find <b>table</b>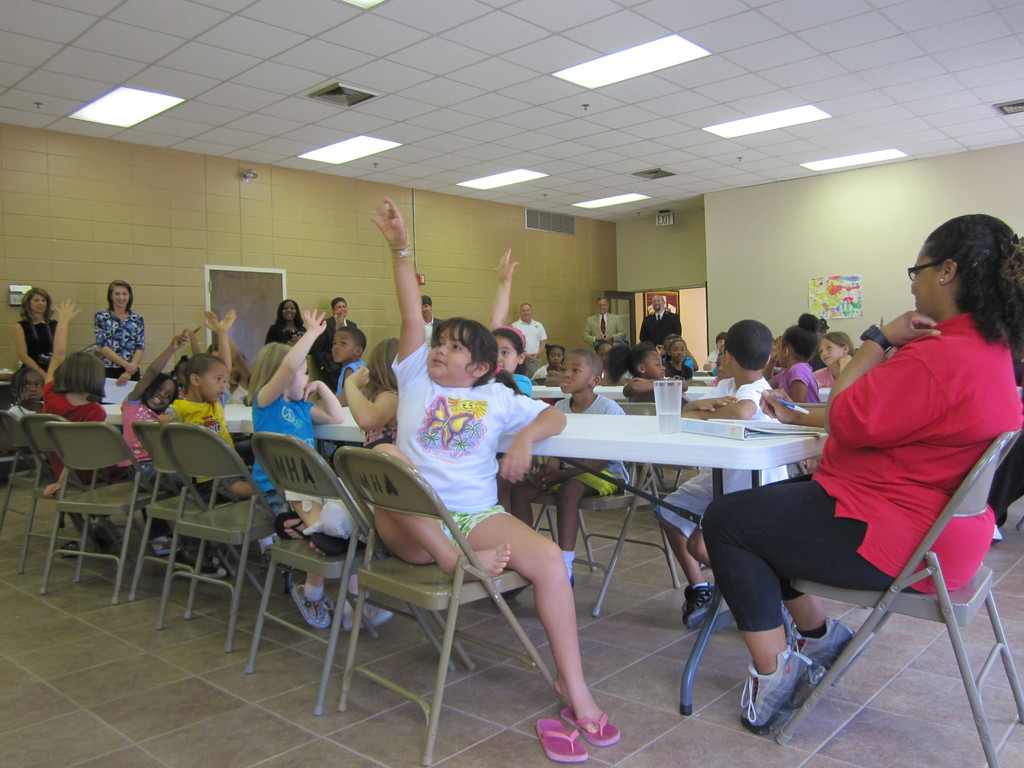
bbox=[106, 403, 829, 717]
